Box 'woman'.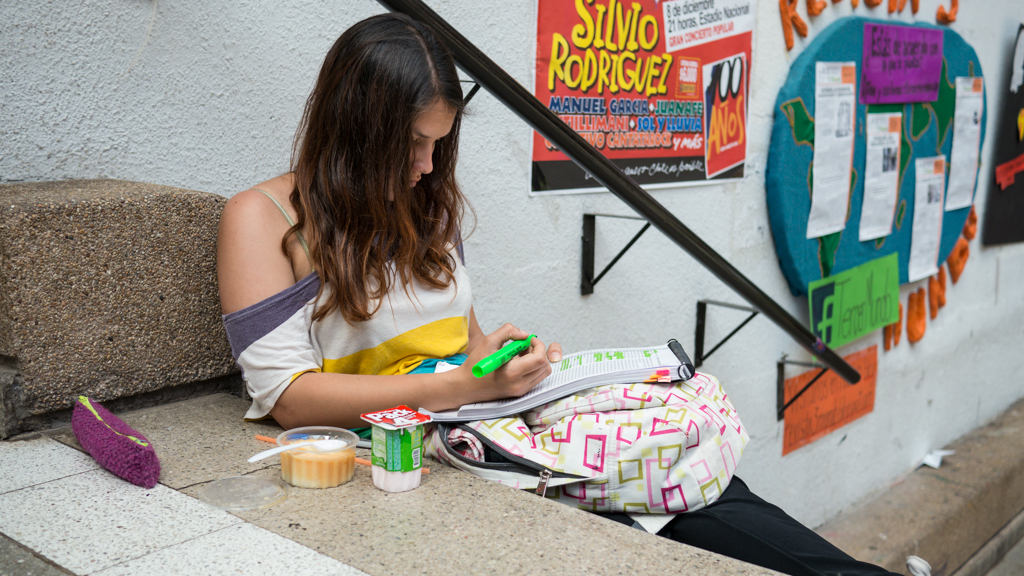
bbox=[217, 12, 918, 575].
